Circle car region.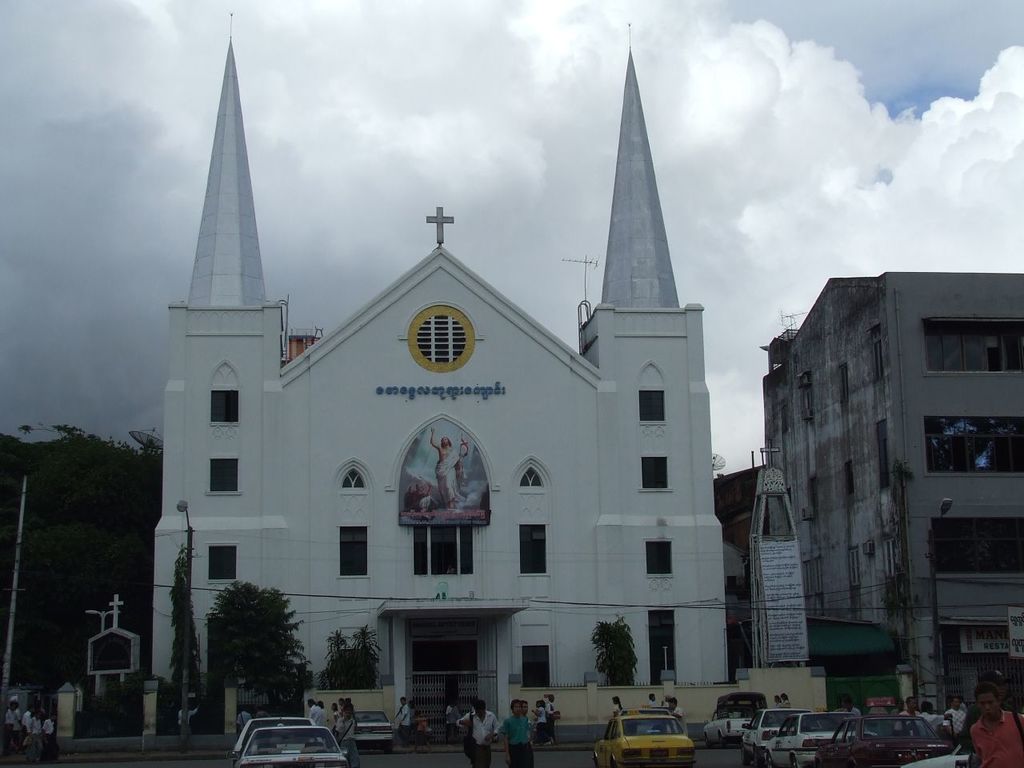
Region: rect(740, 706, 805, 766).
